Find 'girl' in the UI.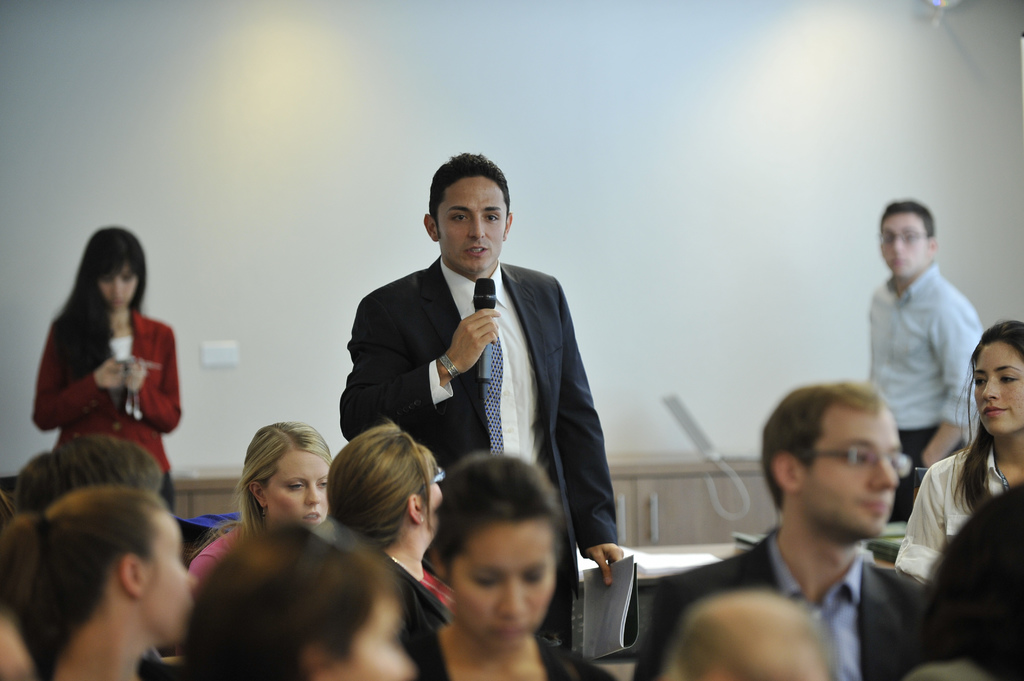
UI element at Rect(35, 220, 191, 536).
